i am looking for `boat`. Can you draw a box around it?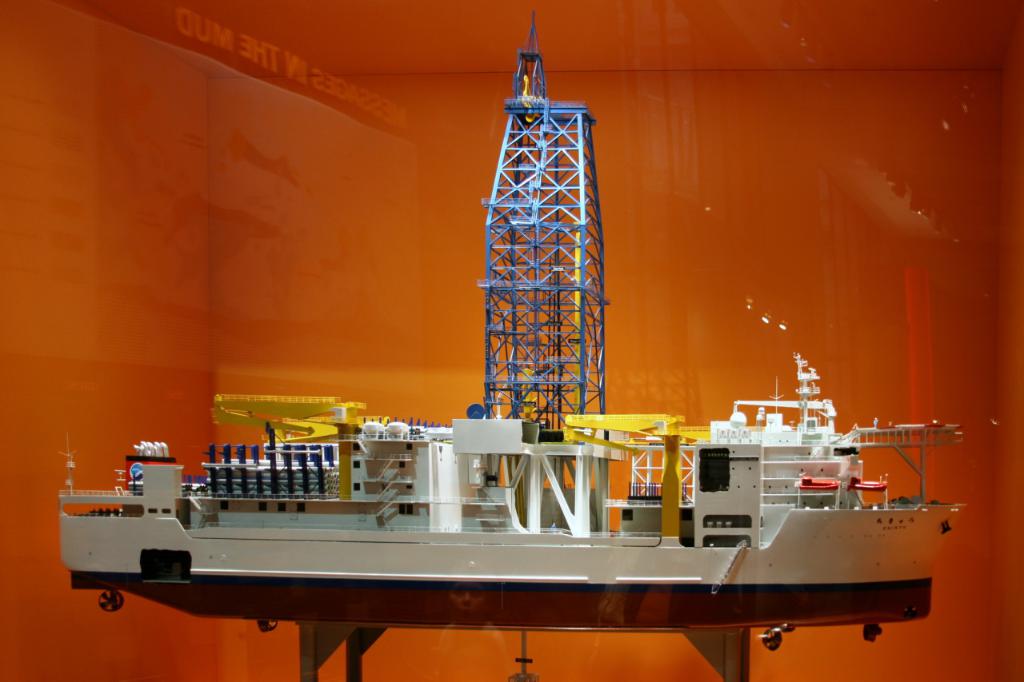
Sure, the bounding box is [x1=67, y1=323, x2=1023, y2=641].
